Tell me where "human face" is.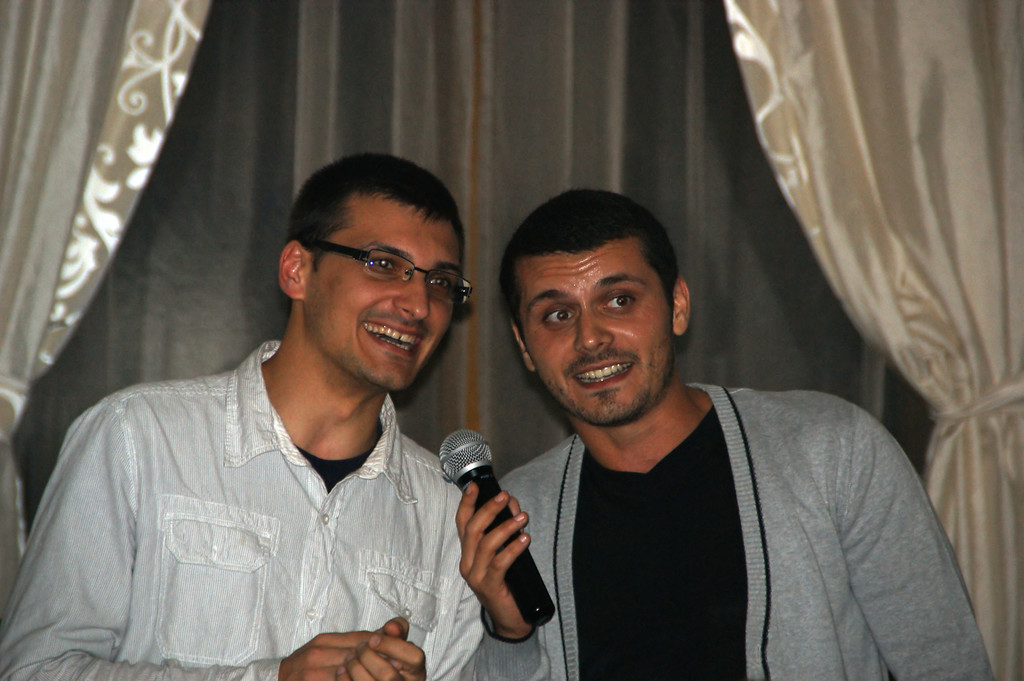
"human face" is at [520,246,672,425].
